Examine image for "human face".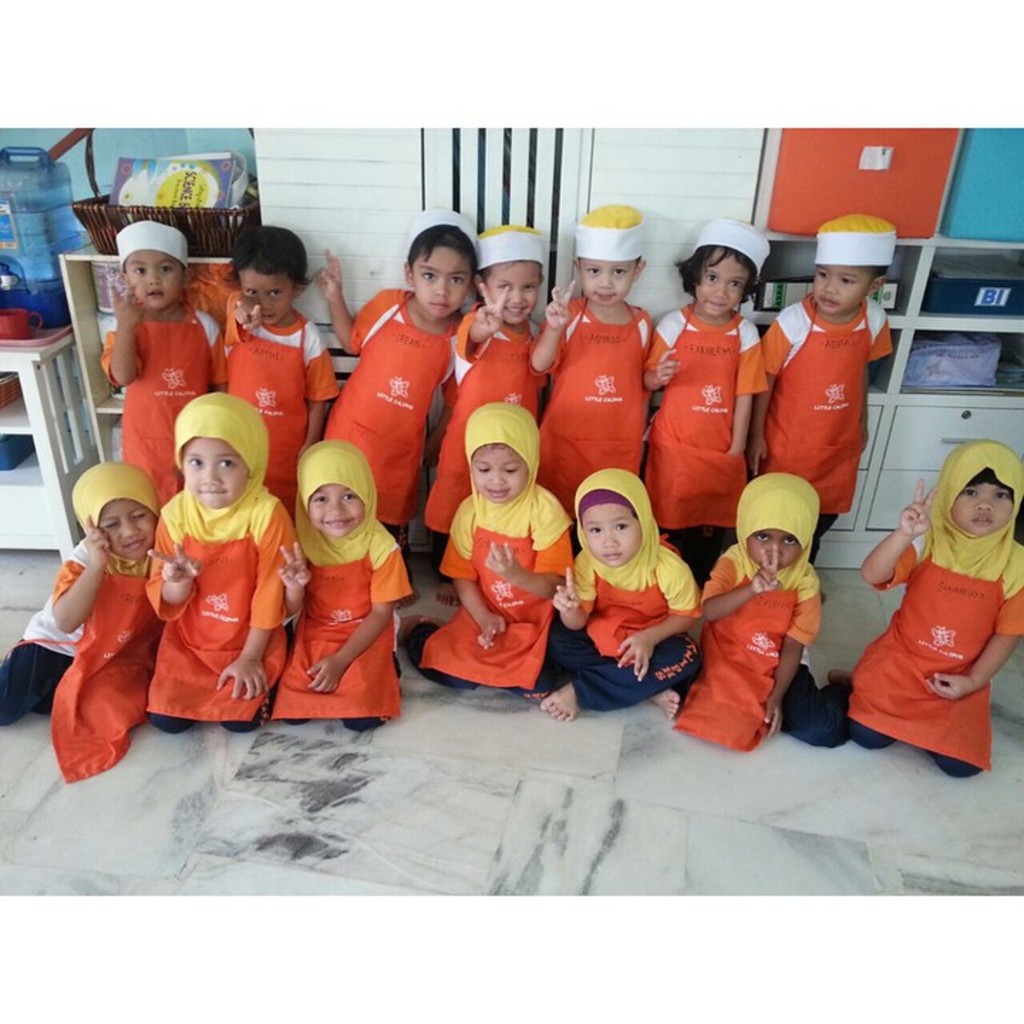
Examination result: <region>695, 252, 750, 319</region>.
